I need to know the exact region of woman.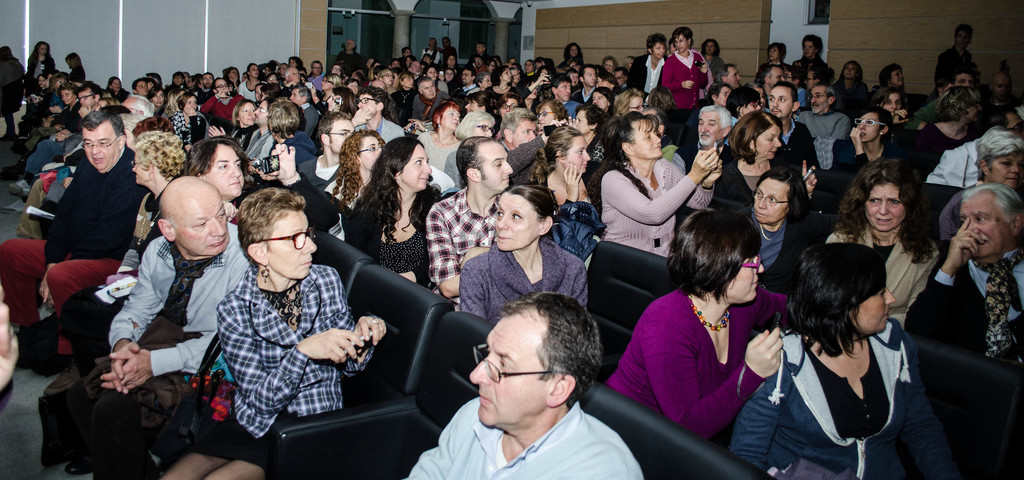
Region: x1=751 y1=226 x2=936 y2=479.
